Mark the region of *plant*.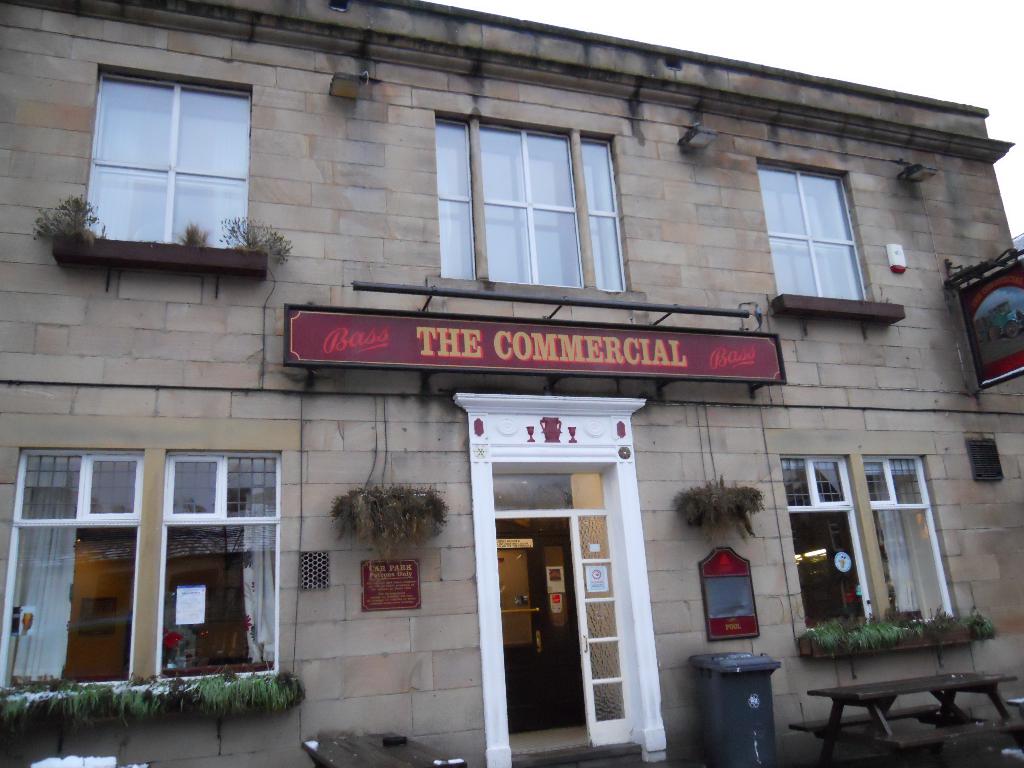
Region: 678,480,780,543.
